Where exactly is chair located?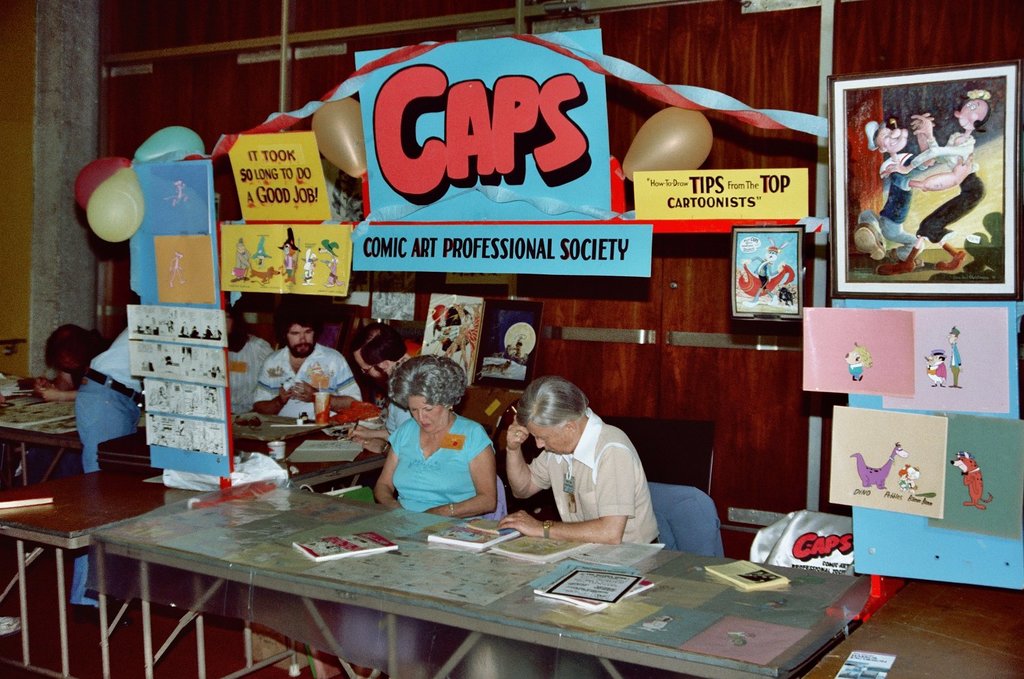
Its bounding box is {"left": 757, "top": 507, "right": 885, "bottom": 638}.
